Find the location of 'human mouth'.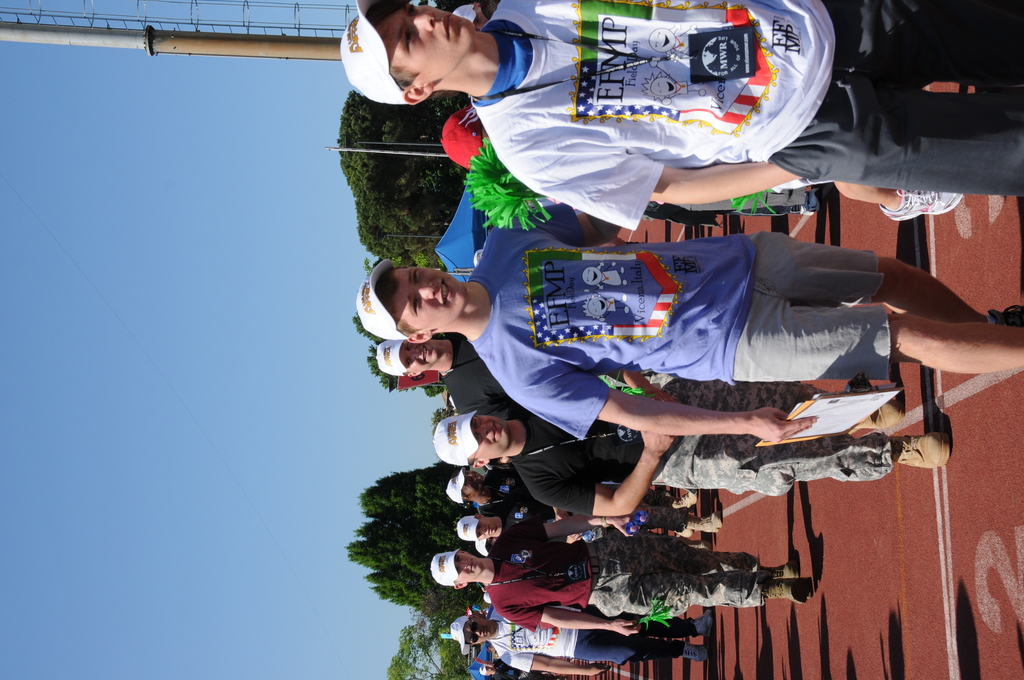
Location: [left=441, top=279, right=454, bottom=306].
